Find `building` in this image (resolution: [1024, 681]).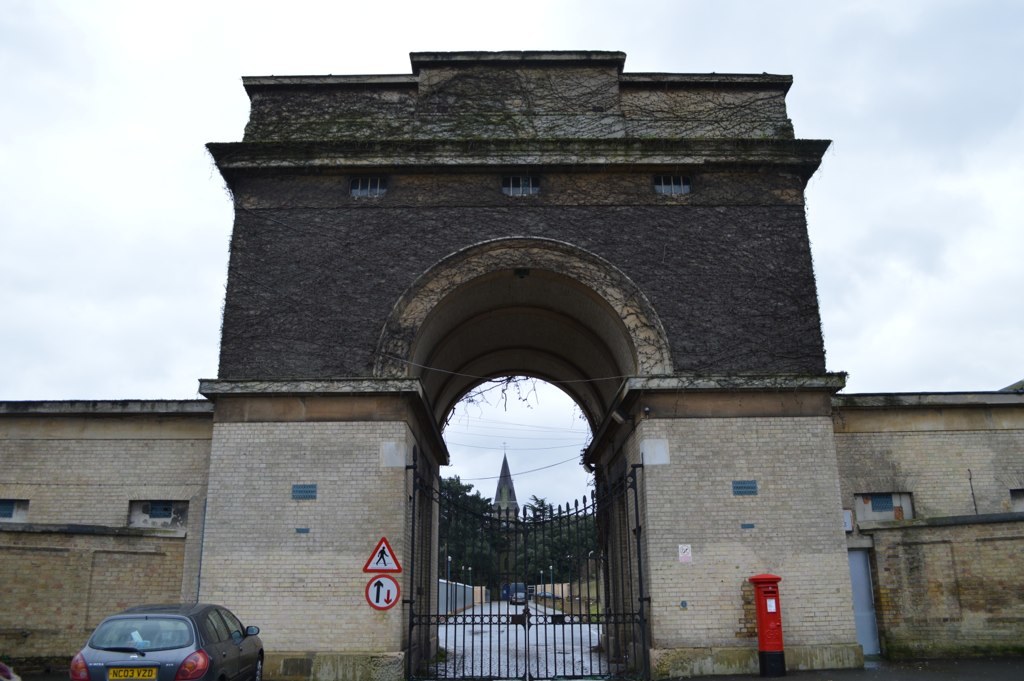
{"x1": 0, "y1": 47, "x2": 1023, "y2": 680}.
